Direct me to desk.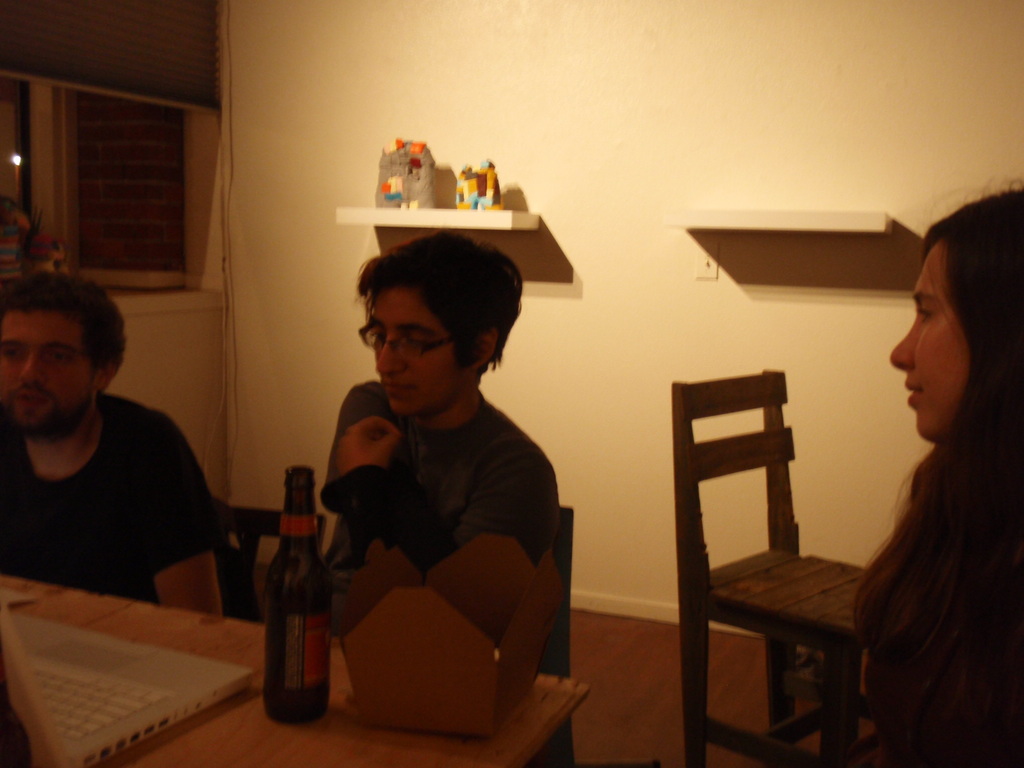
Direction: box(5, 579, 588, 767).
